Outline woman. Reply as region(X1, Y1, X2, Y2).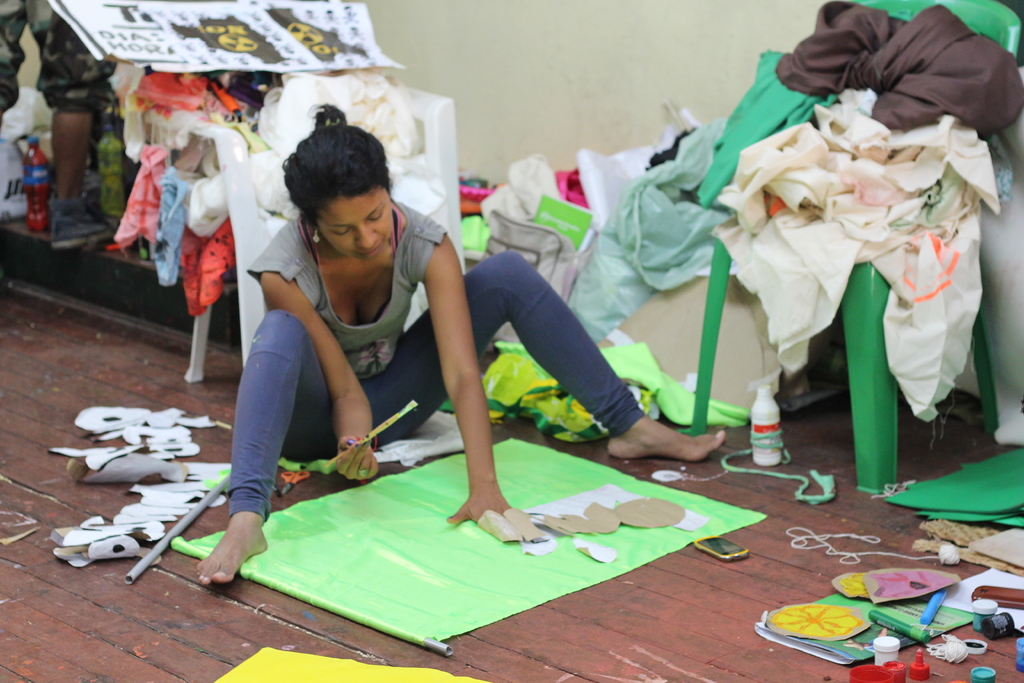
region(190, 101, 727, 588).
